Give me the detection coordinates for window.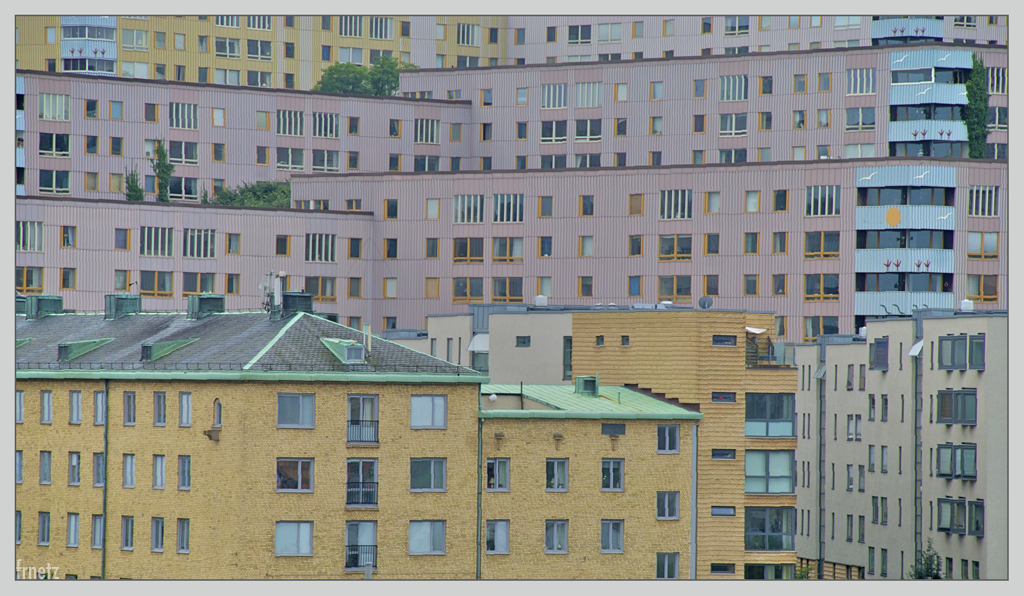
(x1=493, y1=276, x2=522, y2=301).
